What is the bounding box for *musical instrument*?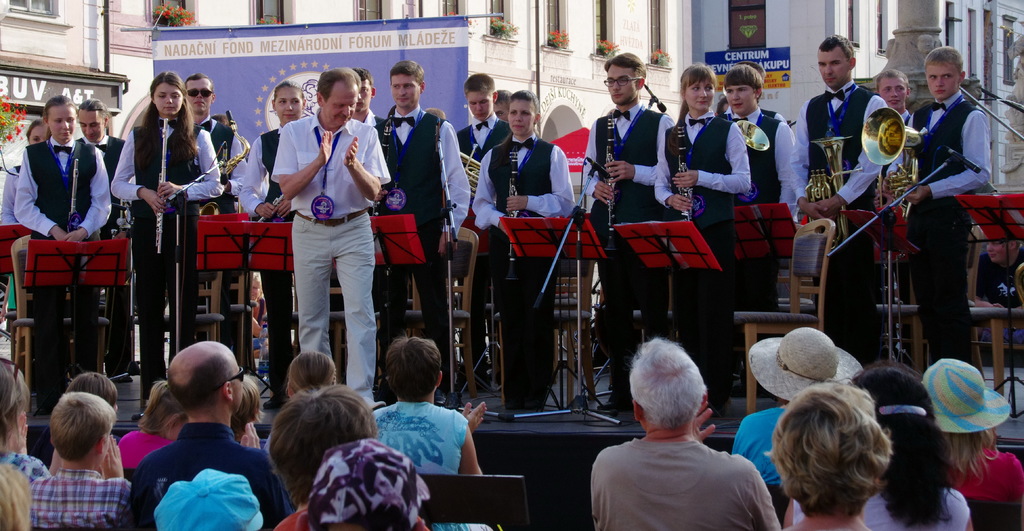
pyautogui.locateOnScreen(255, 184, 287, 224).
